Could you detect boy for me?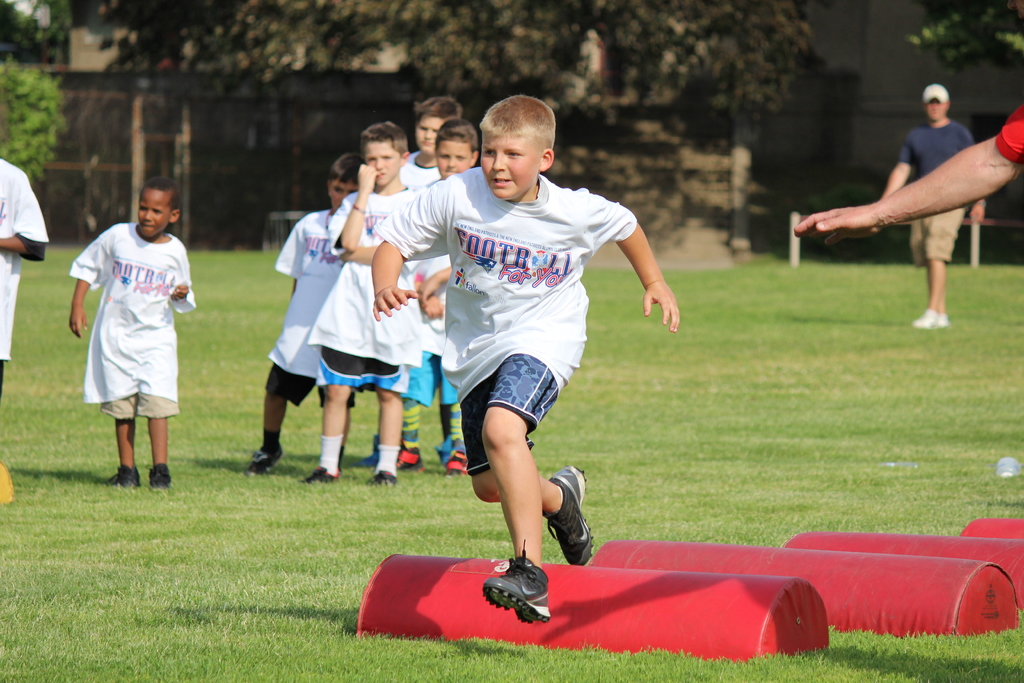
Detection result: crop(358, 94, 467, 472).
